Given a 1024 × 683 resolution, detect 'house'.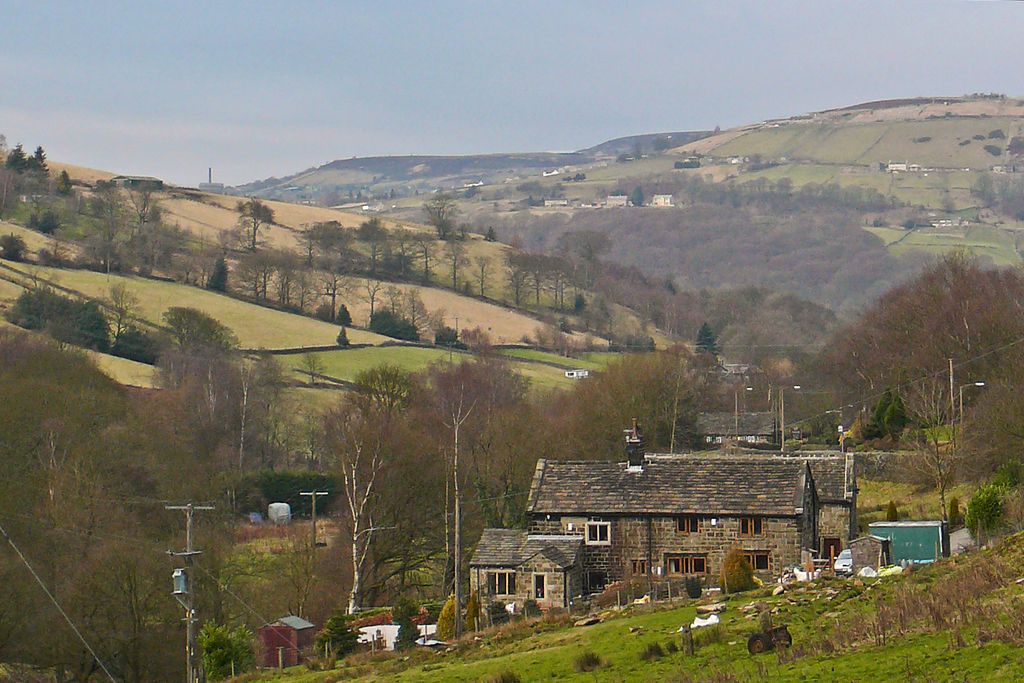
pyautogui.locateOnScreen(559, 365, 599, 380).
